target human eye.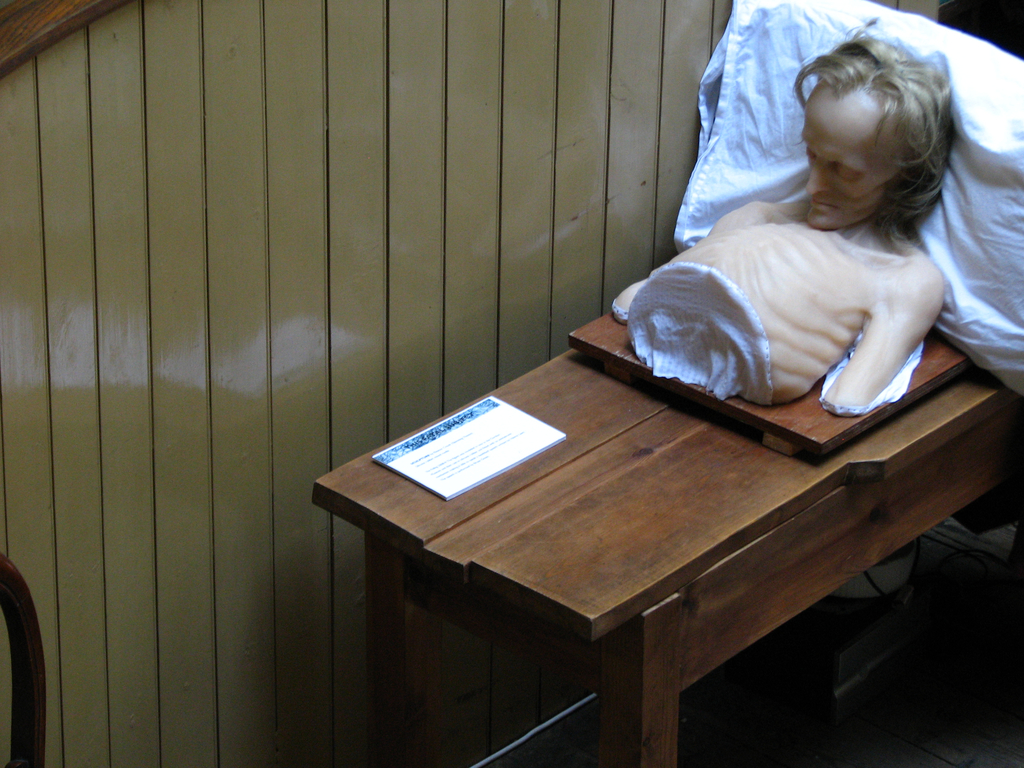
Target region: <box>808,147,816,163</box>.
